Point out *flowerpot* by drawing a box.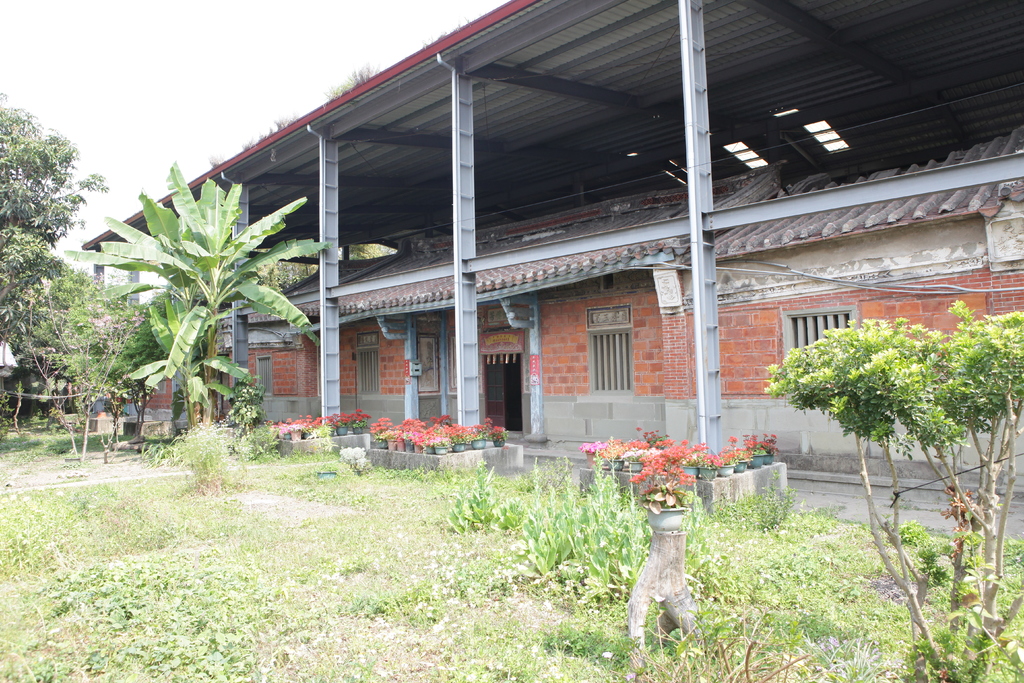
[x1=732, y1=458, x2=747, y2=474].
